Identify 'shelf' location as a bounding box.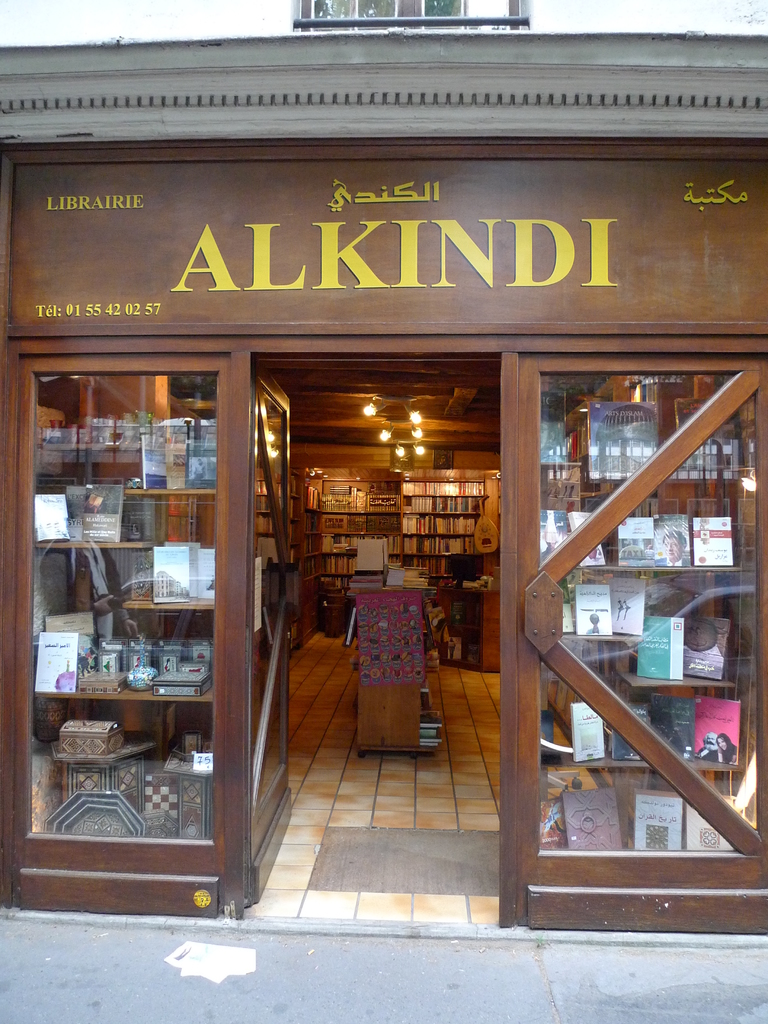
<box>255,510,307,547</box>.
